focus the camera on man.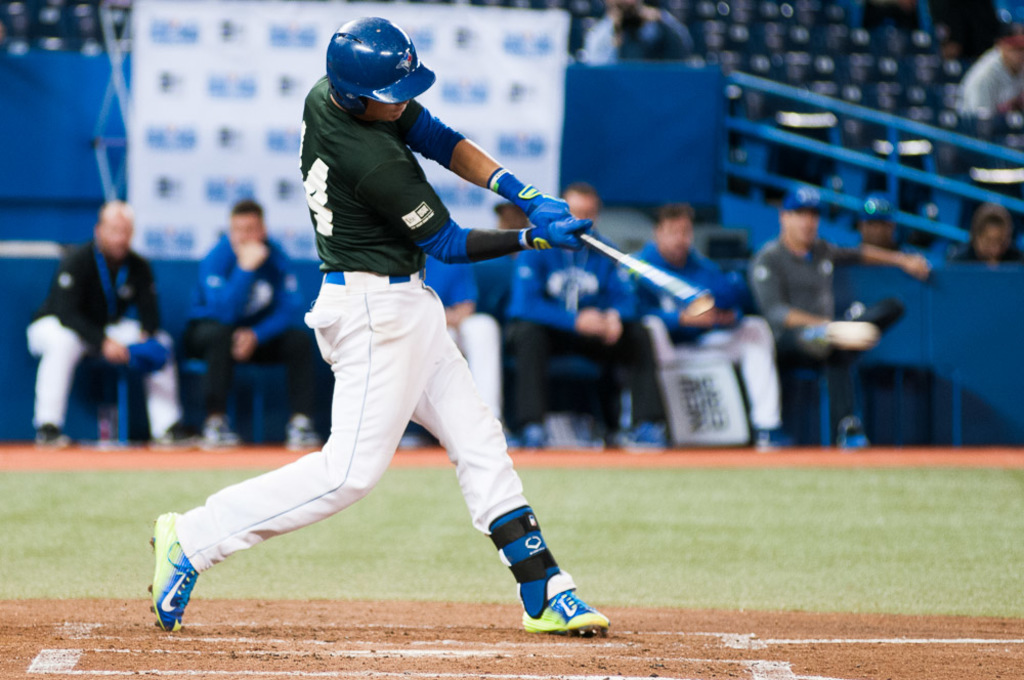
Focus region: detection(758, 187, 928, 454).
